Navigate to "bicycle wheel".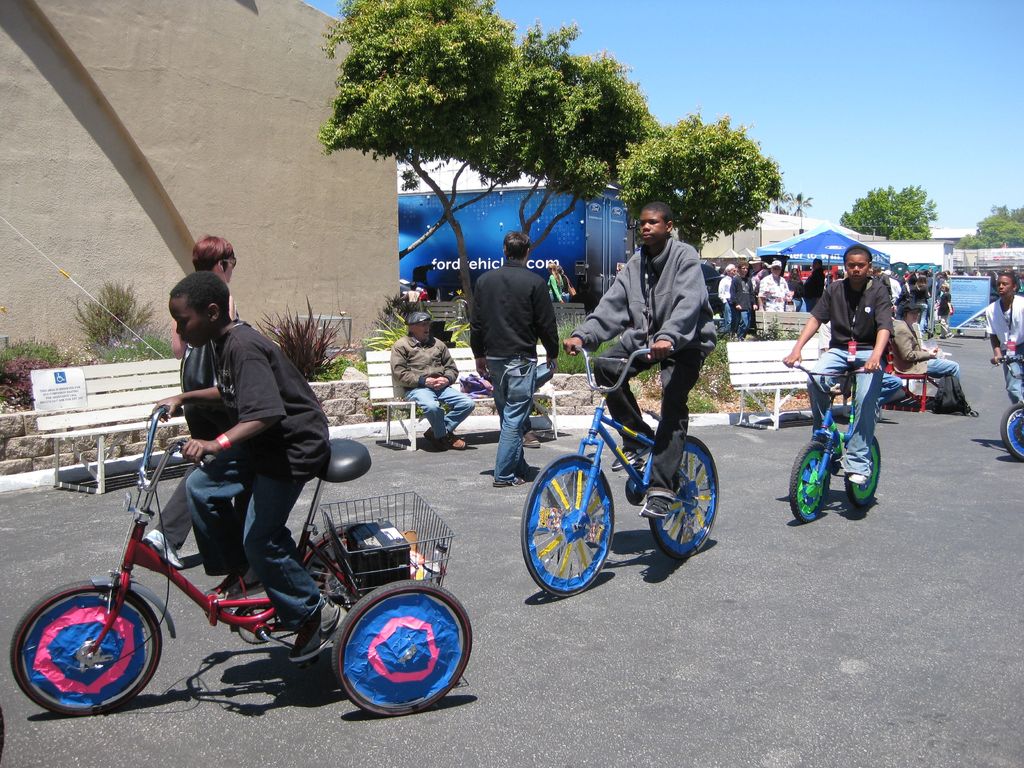
Navigation target: region(10, 580, 166, 715).
